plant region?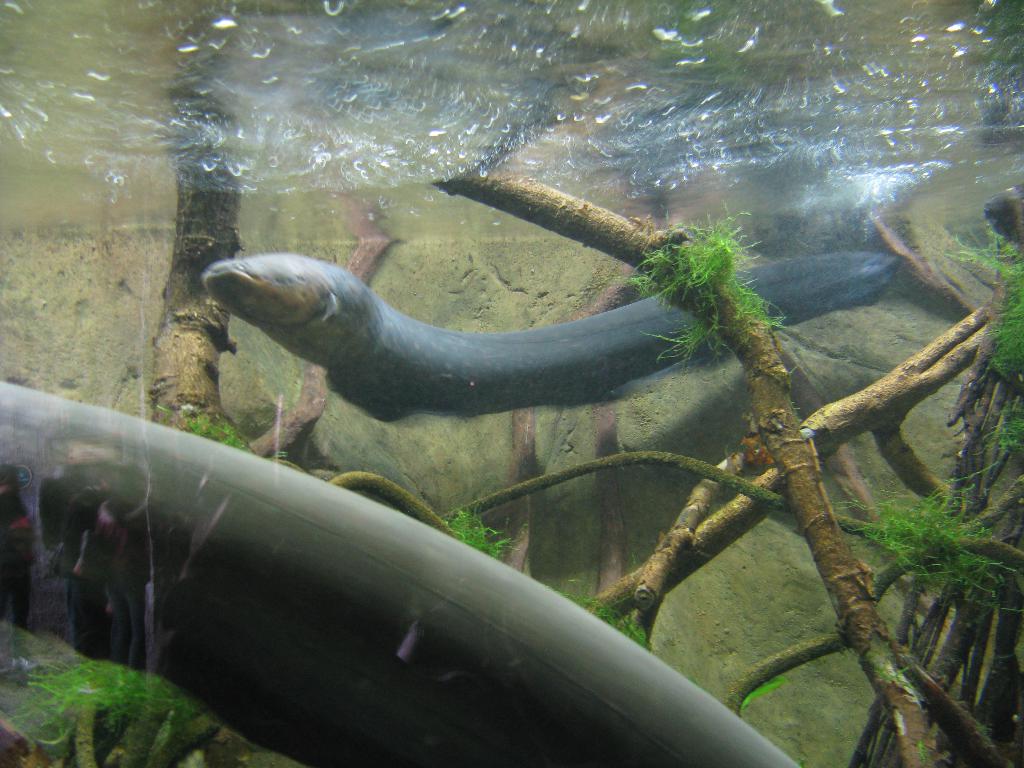
detection(0, 0, 404, 767)
